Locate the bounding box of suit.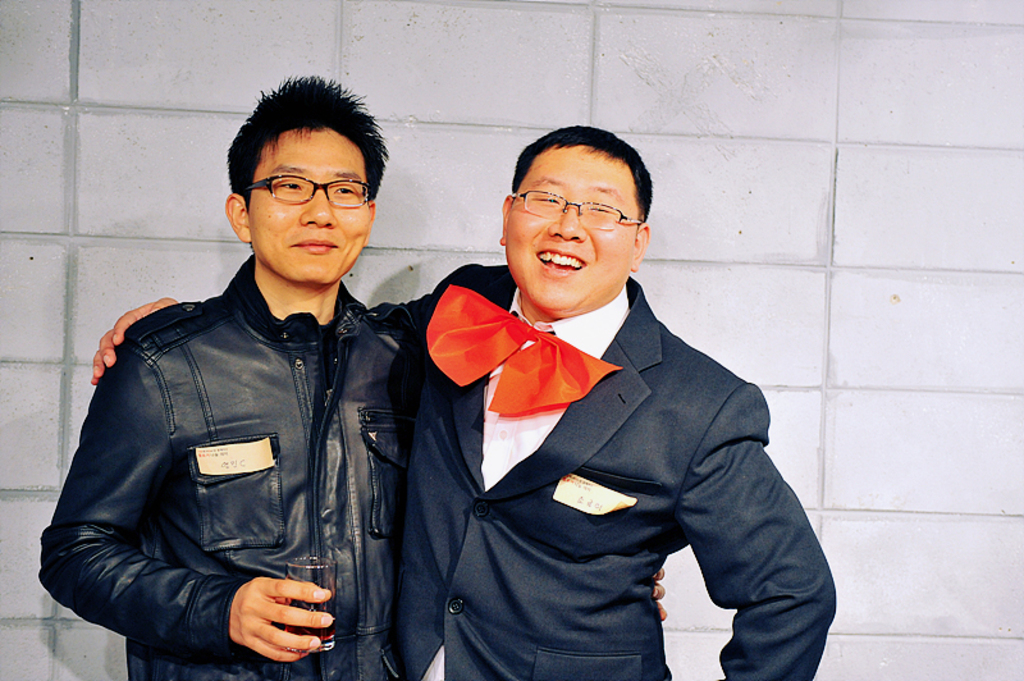
Bounding box: [x1=365, y1=183, x2=841, y2=669].
